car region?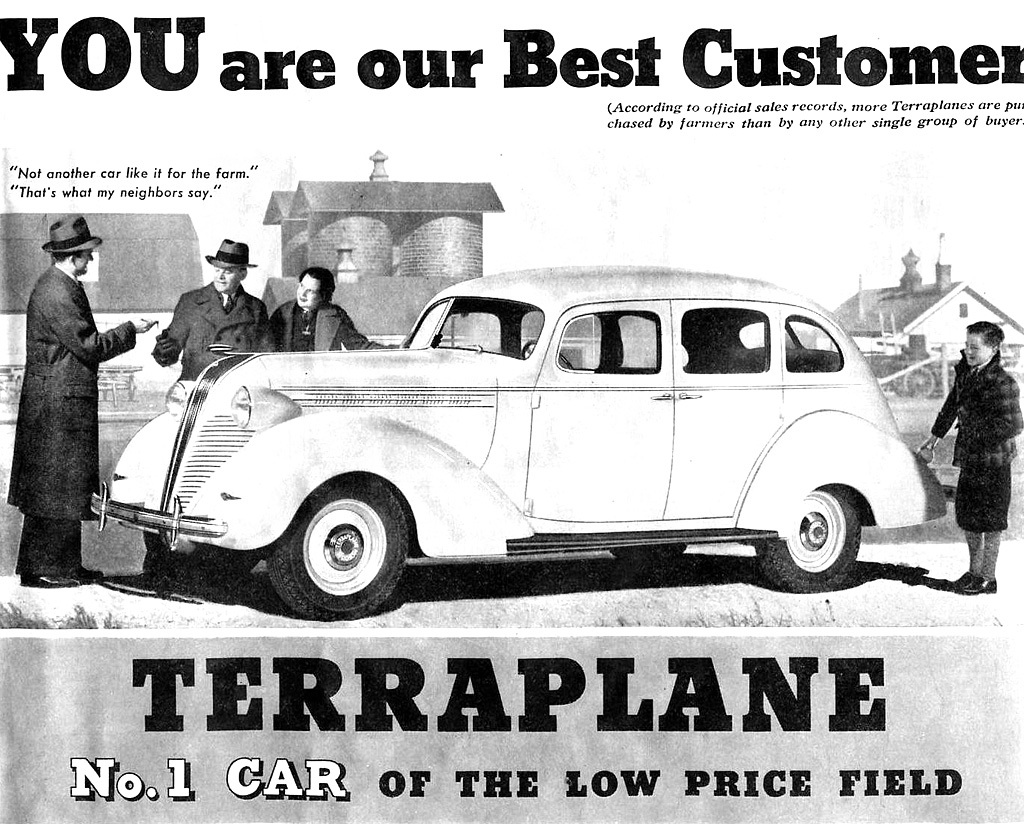
box(67, 264, 948, 613)
